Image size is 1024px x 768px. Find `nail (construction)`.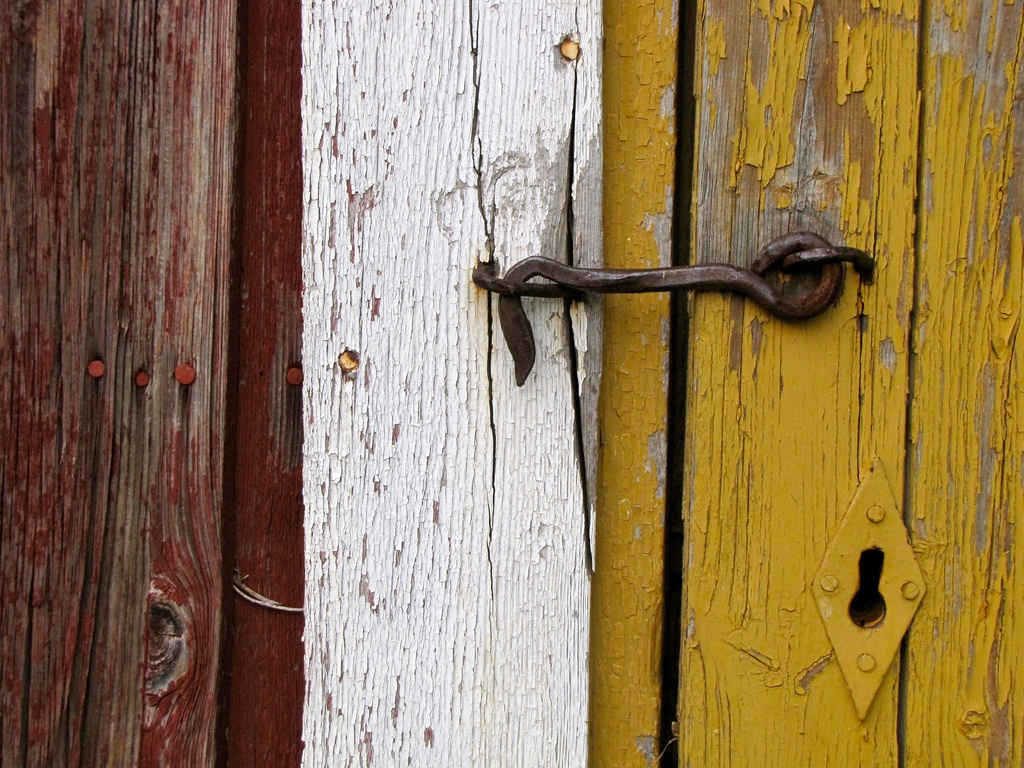
bbox=[563, 36, 586, 61].
